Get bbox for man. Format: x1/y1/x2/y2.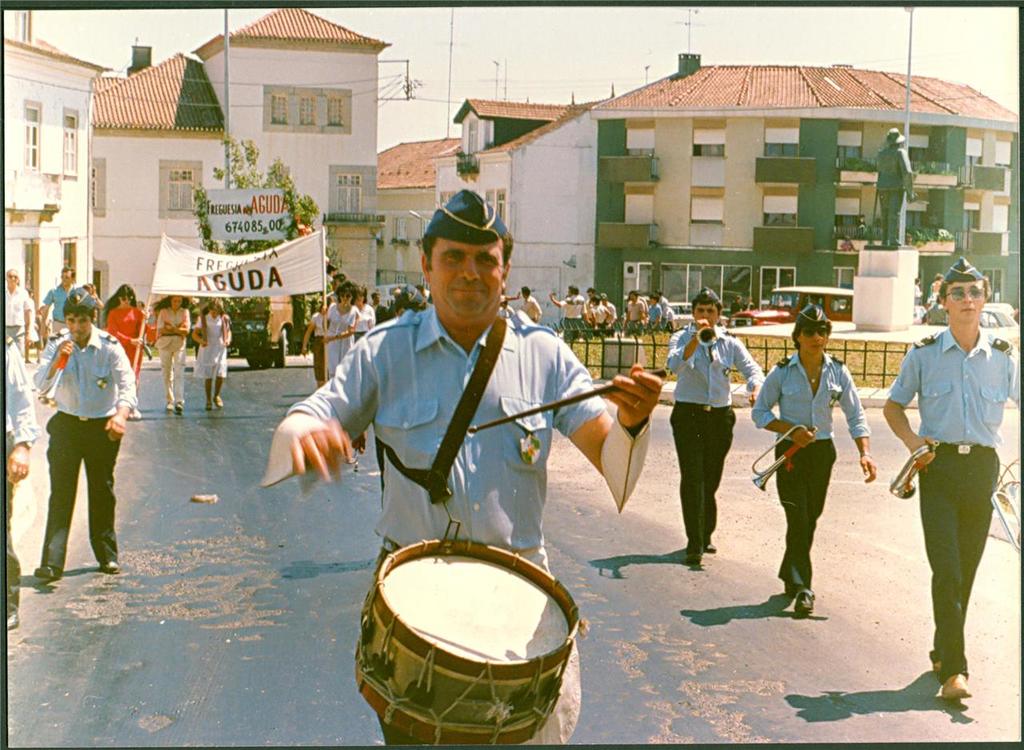
748/297/876/619.
